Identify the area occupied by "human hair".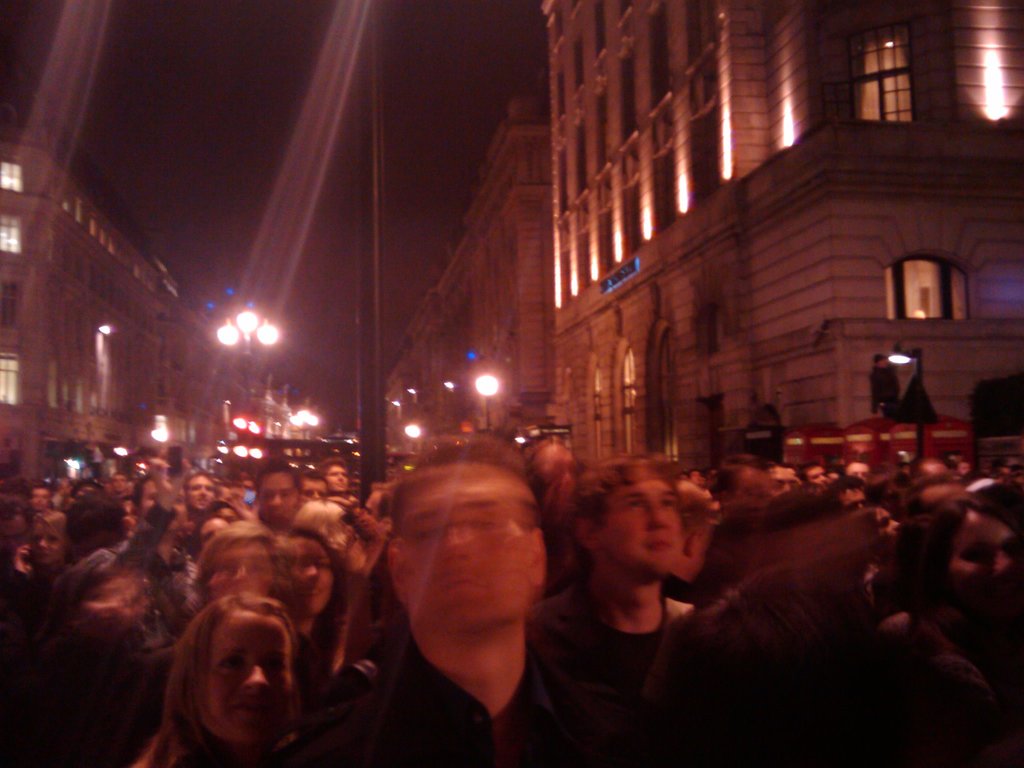
Area: 255/458/303/497.
